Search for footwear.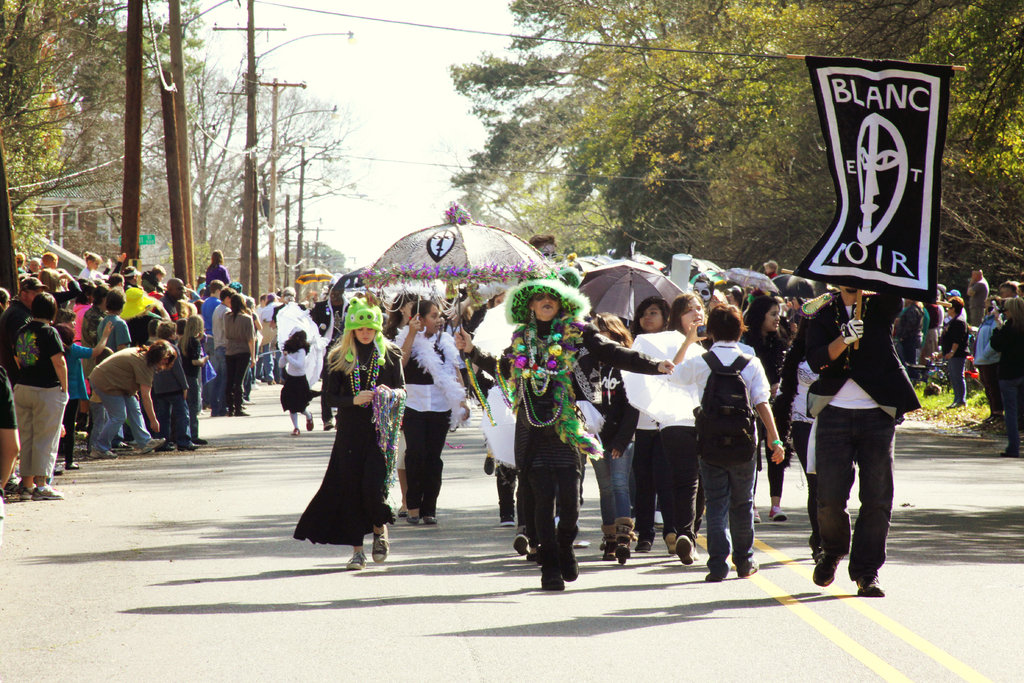
Found at <region>374, 522, 390, 561</region>.
